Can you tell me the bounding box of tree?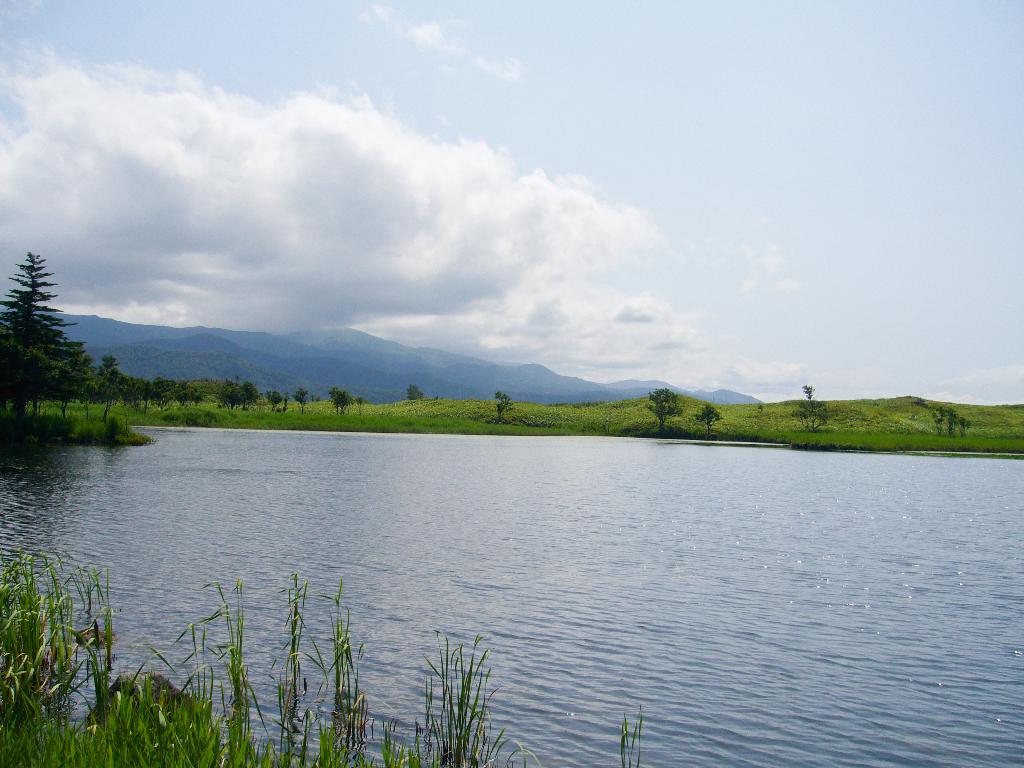
<bbox>239, 383, 262, 408</bbox>.
